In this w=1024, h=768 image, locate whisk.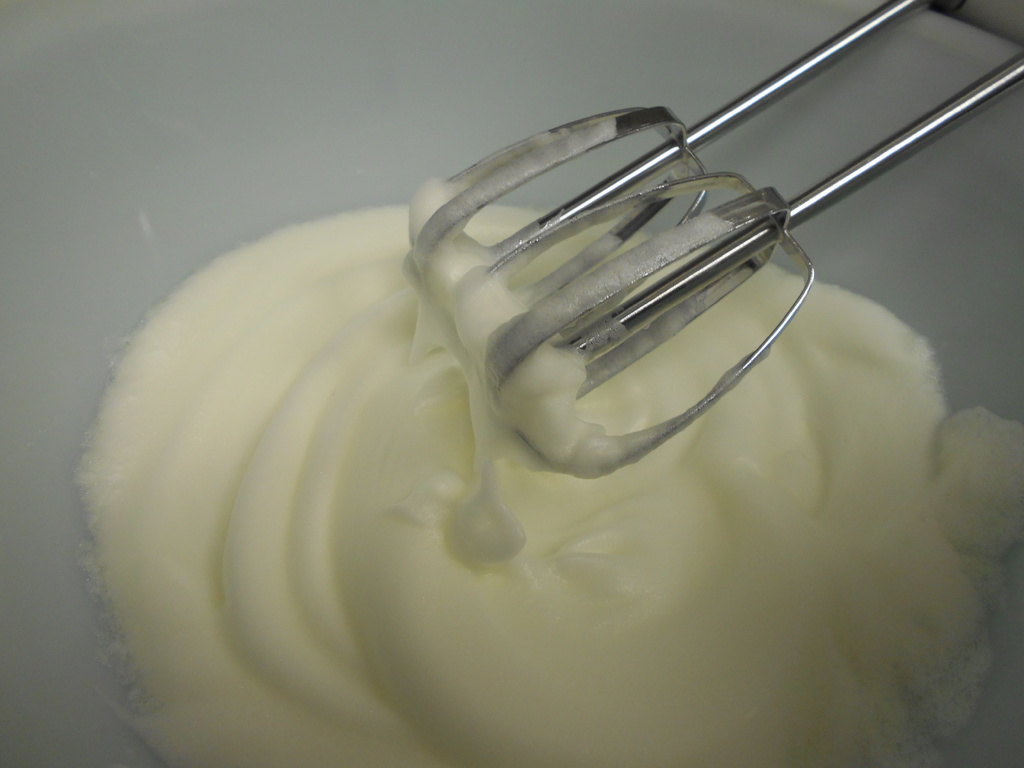
Bounding box: BBox(396, 0, 929, 338).
